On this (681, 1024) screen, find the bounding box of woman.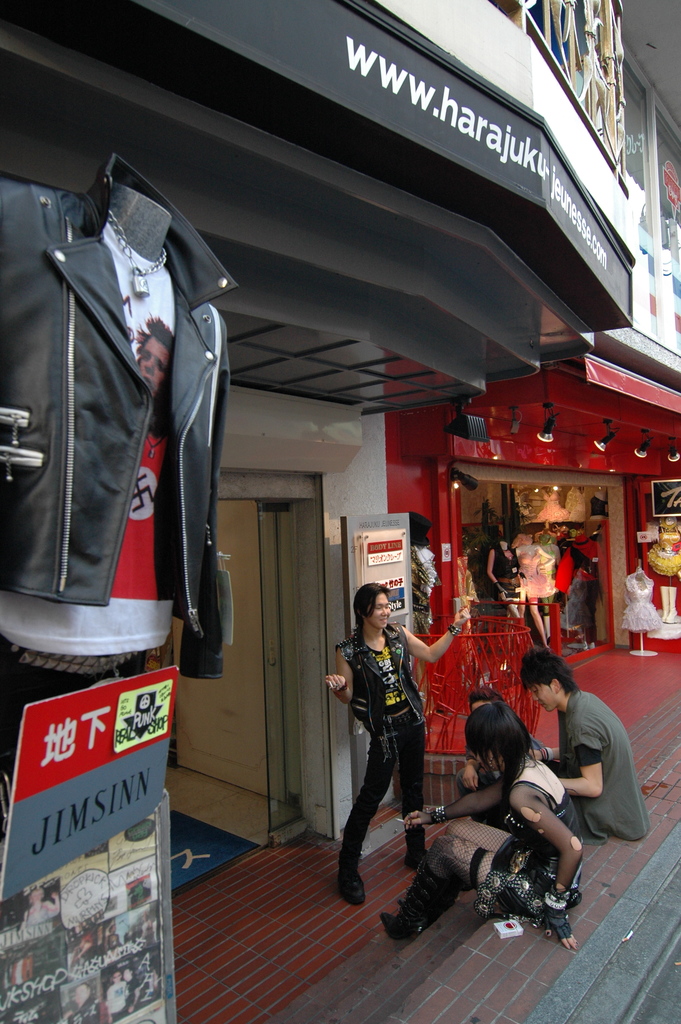
Bounding box: 379/700/589/954.
